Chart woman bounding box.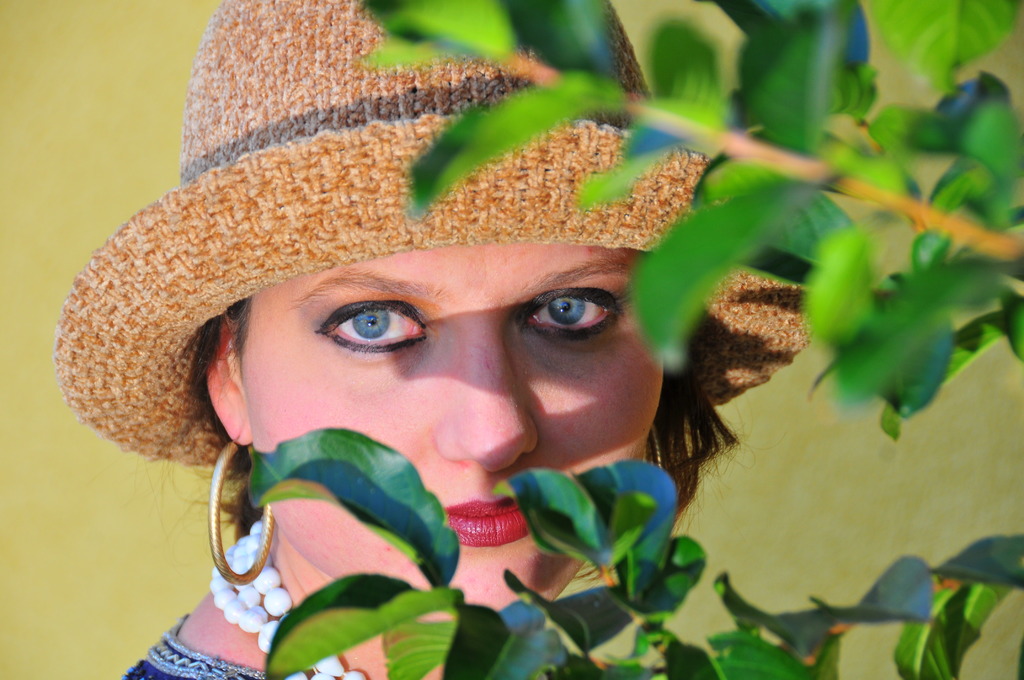
Charted: 47 80 905 644.
